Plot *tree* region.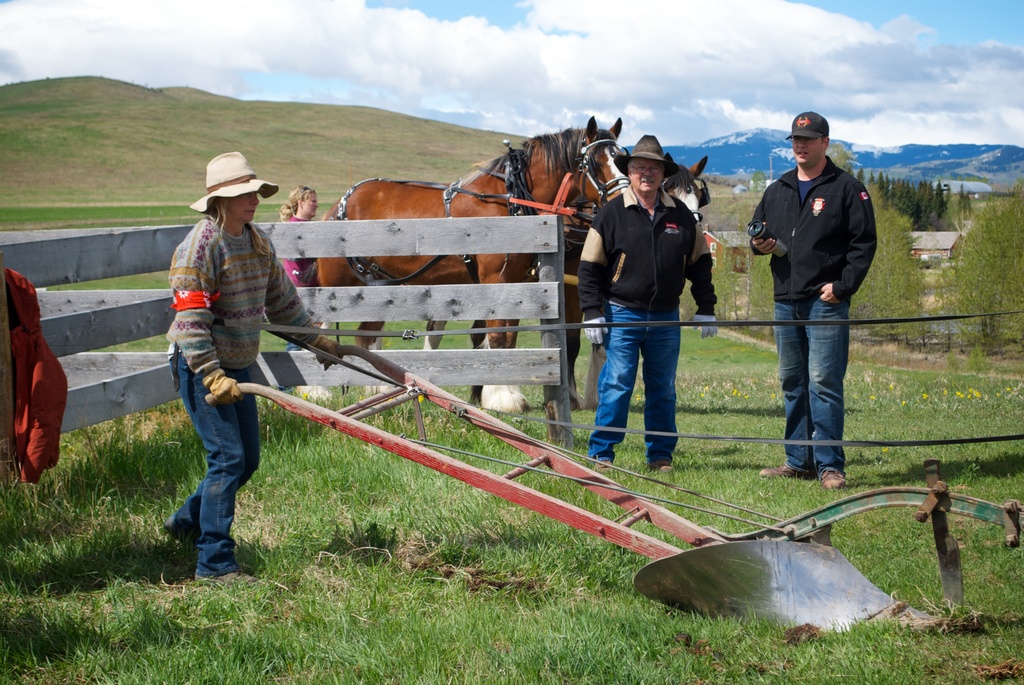
Plotted at {"x1": 932, "y1": 177, "x2": 948, "y2": 222}.
